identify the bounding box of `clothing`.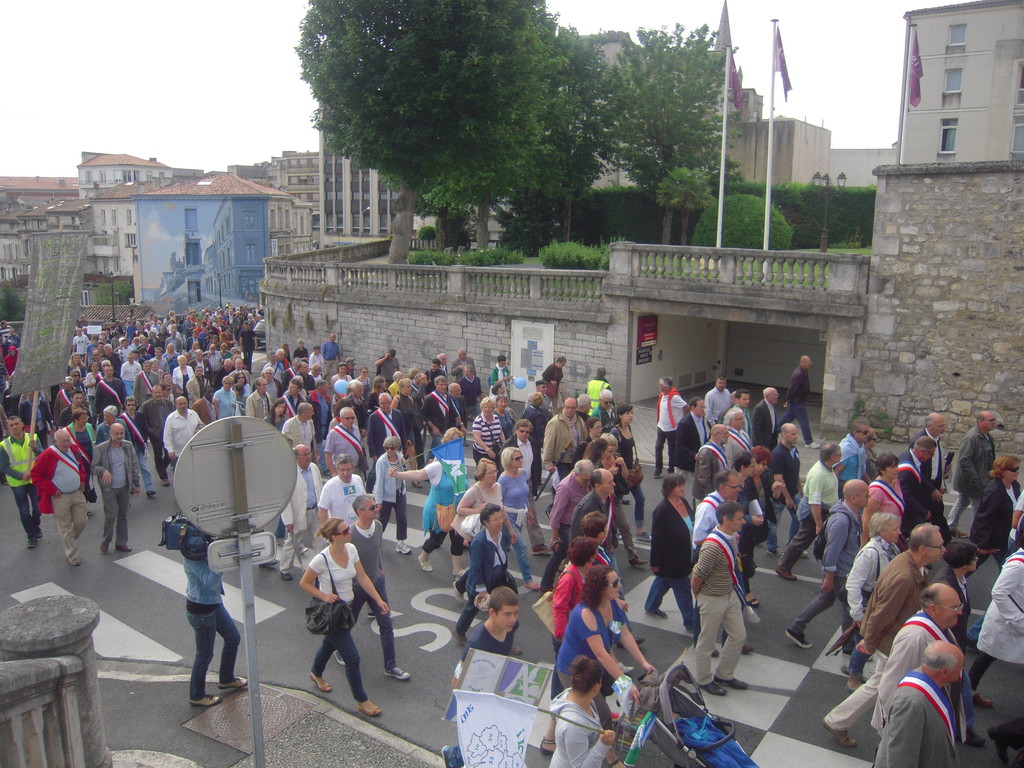
left=422, top=456, right=472, bottom=553.
